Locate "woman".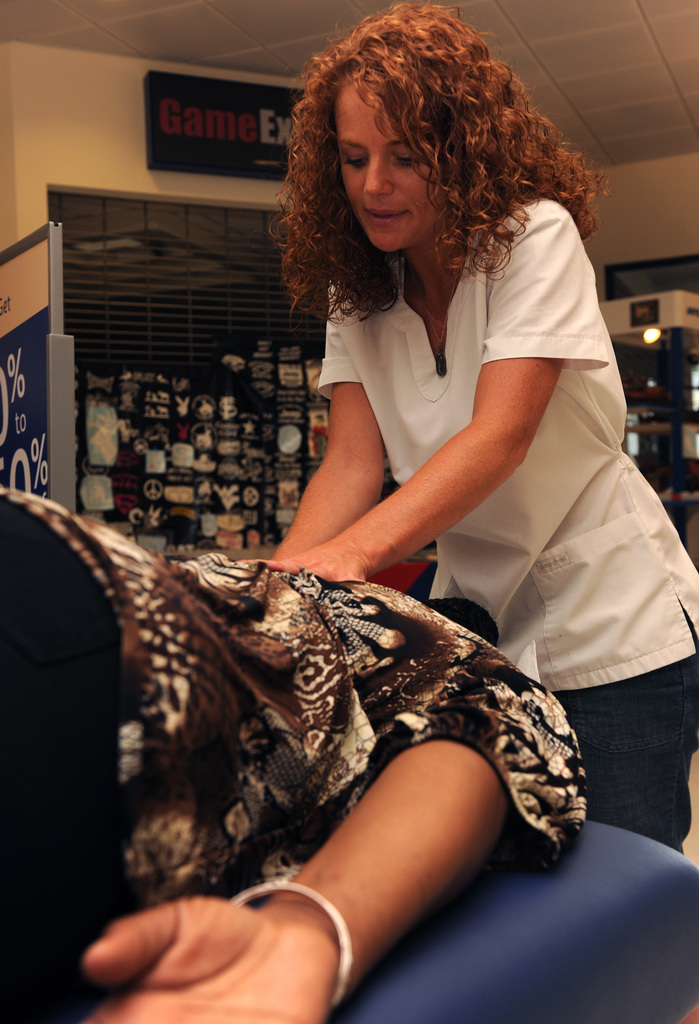
Bounding box: 210/20/648/759.
